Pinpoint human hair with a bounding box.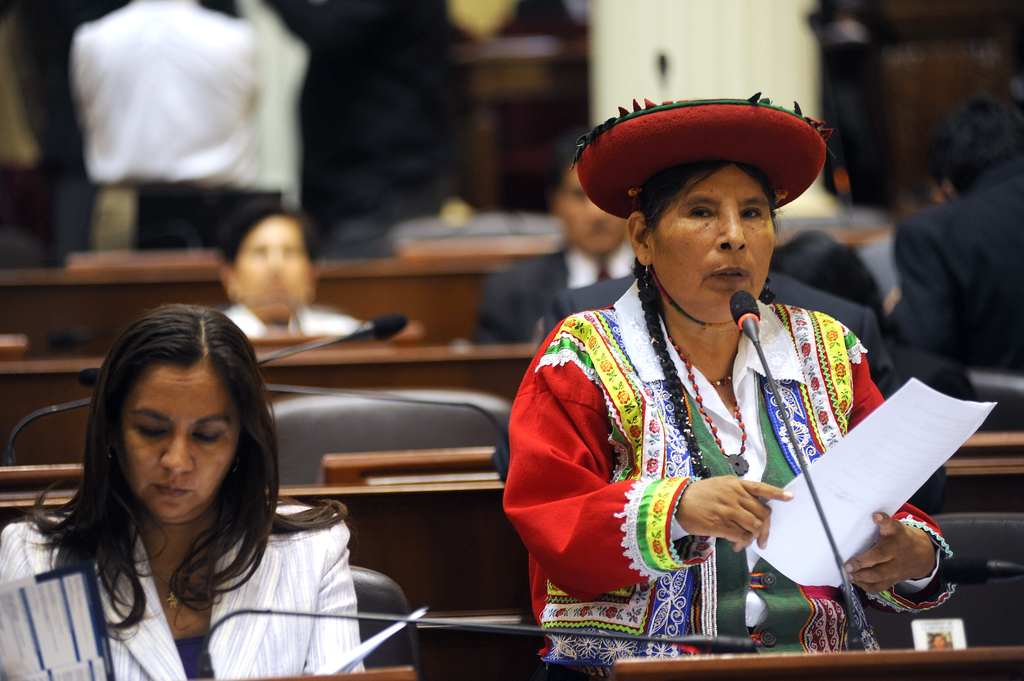
select_region(630, 159, 794, 481).
